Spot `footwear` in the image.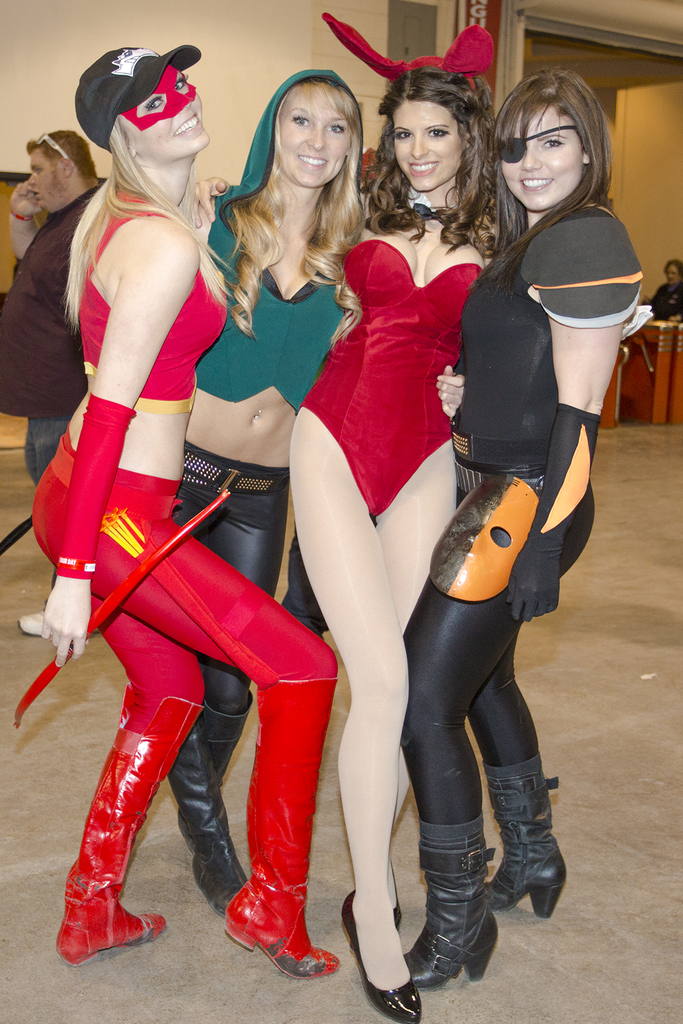
`footwear` found at [x1=479, y1=731, x2=563, y2=961].
